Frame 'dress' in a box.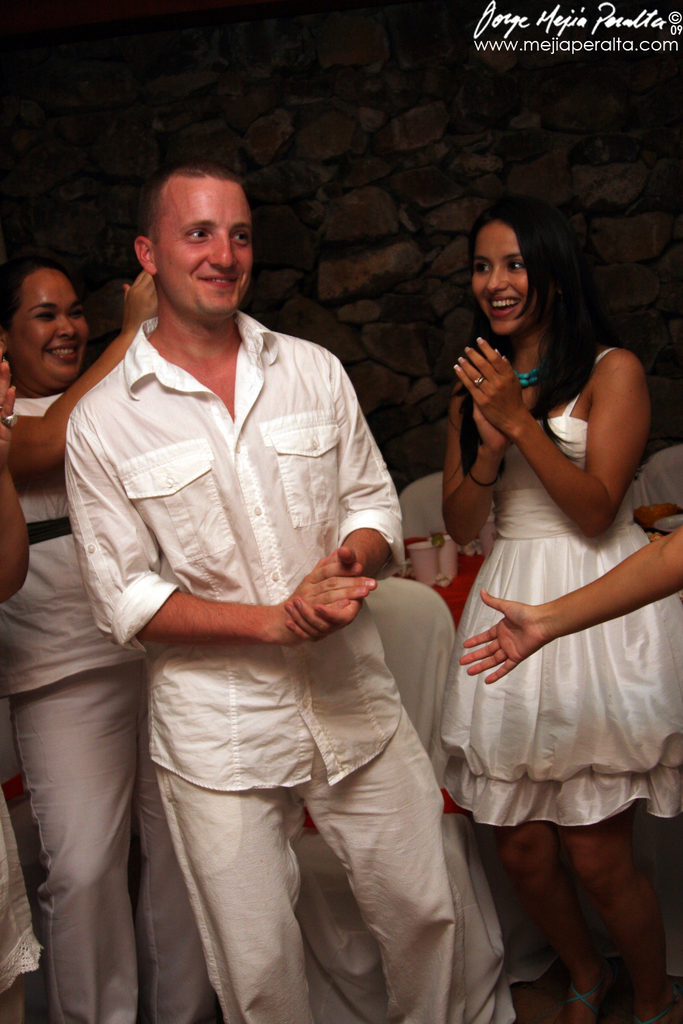
x1=437 y1=345 x2=682 y2=831.
